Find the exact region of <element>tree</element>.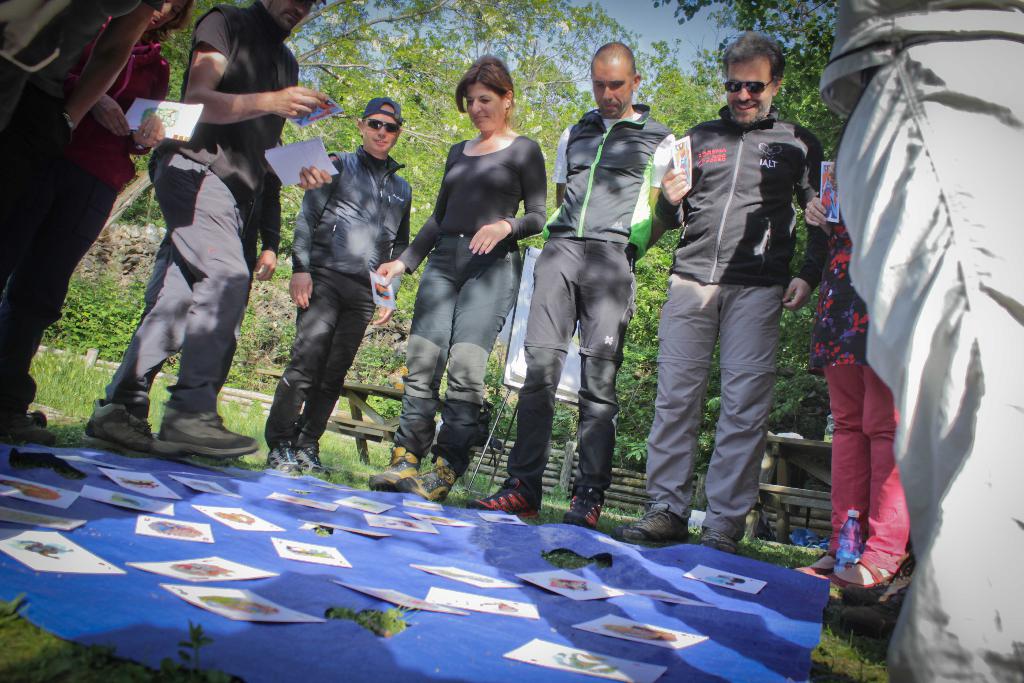
Exact region: {"x1": 47, "y1": 0, "x2": 902, "y2": 420}.
